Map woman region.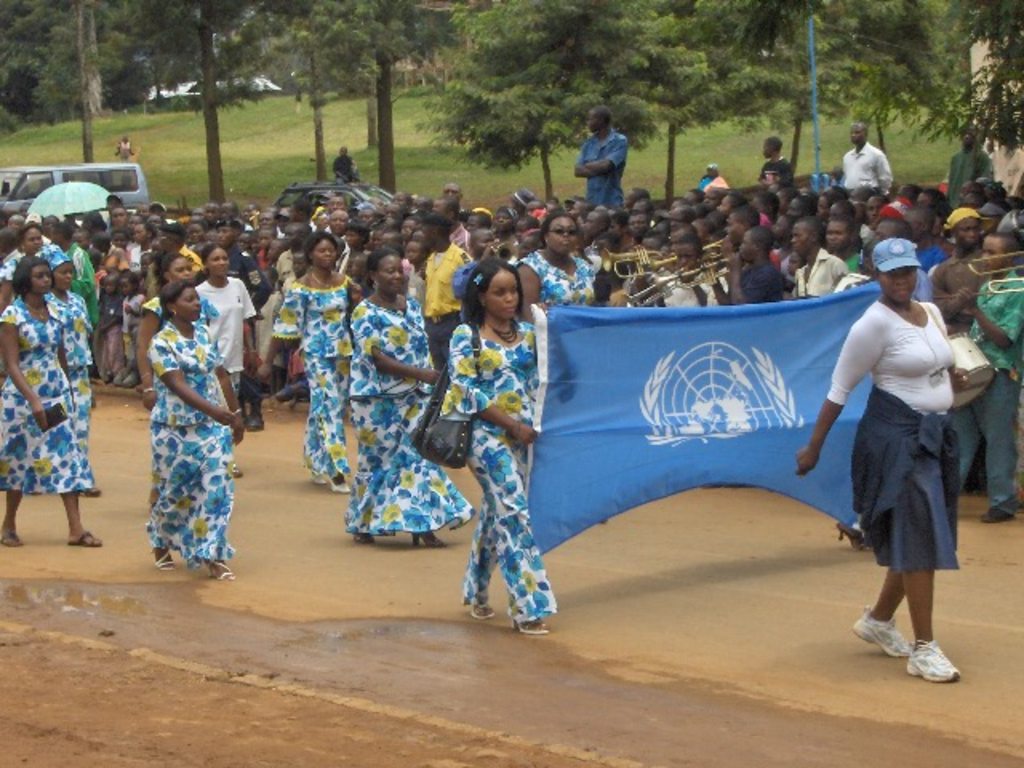
Mapped to BBox(0, 264, 109, 558).
